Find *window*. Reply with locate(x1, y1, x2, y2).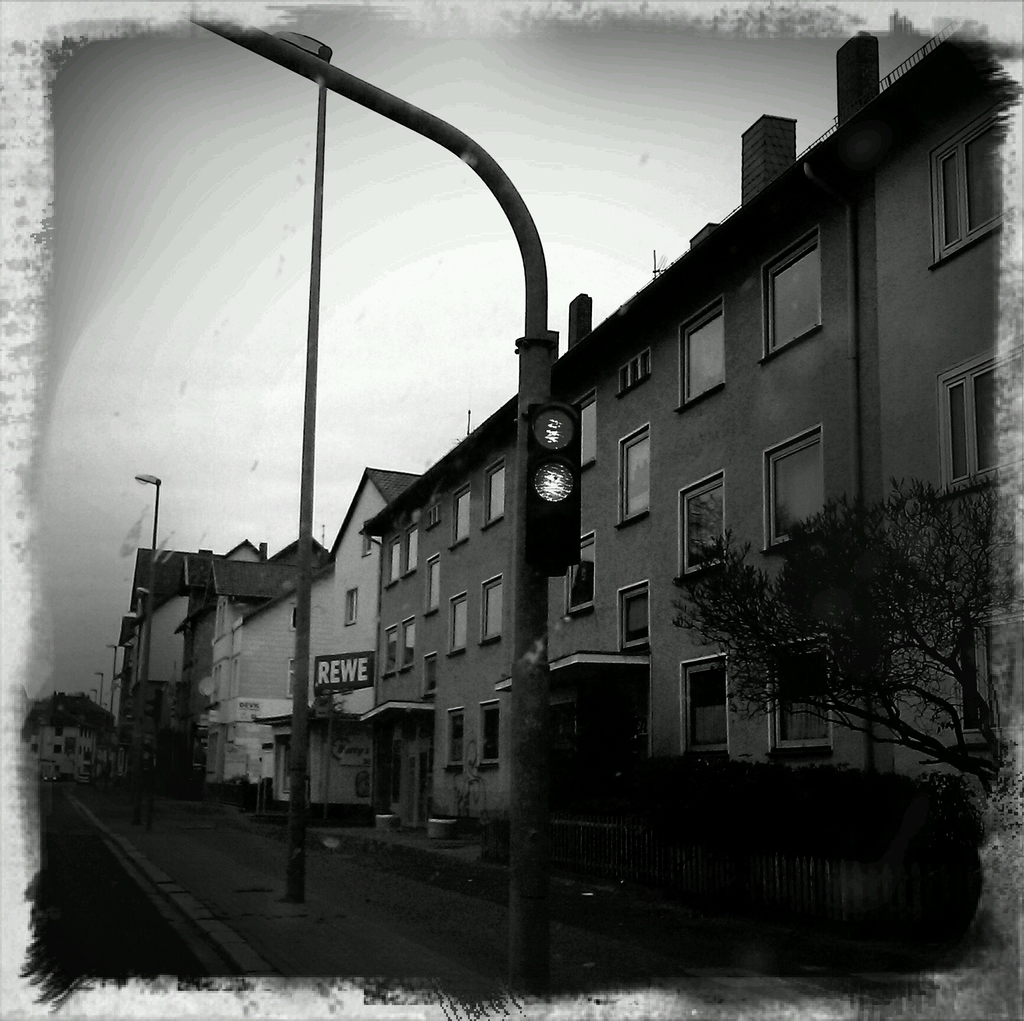
locate(448, 585, 476, 647).
